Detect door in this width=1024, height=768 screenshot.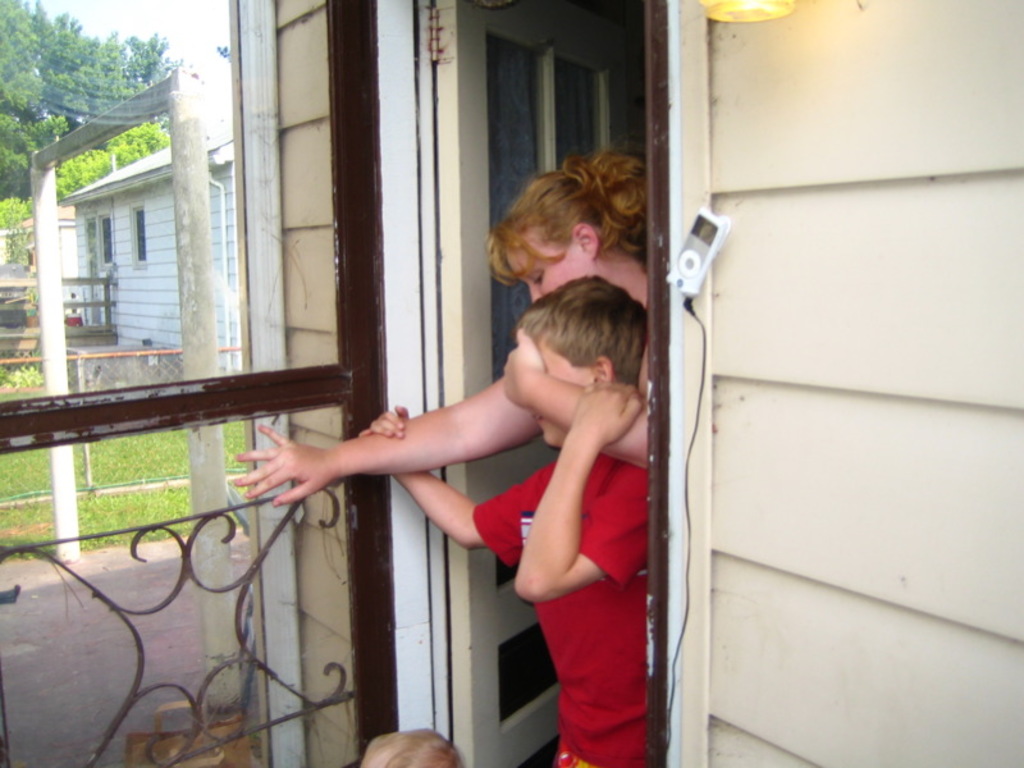
Detection: [x1=431, y1=0, x2=623, y2=767].
